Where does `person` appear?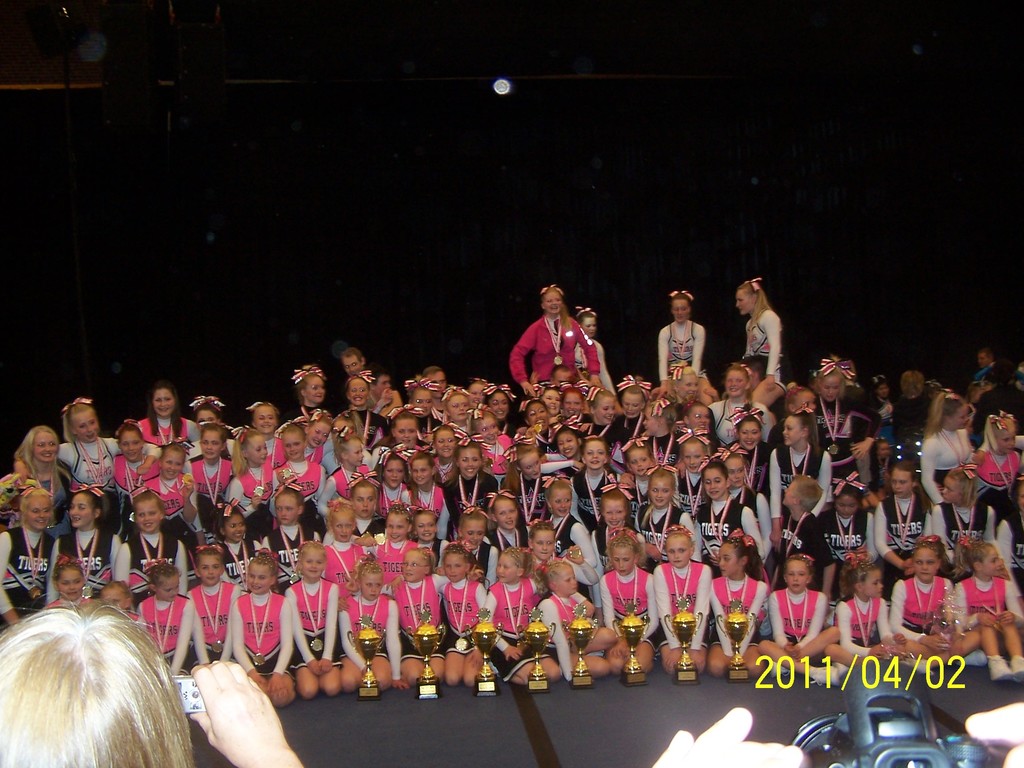
Appears at rect(652, 287, 710, 388).
